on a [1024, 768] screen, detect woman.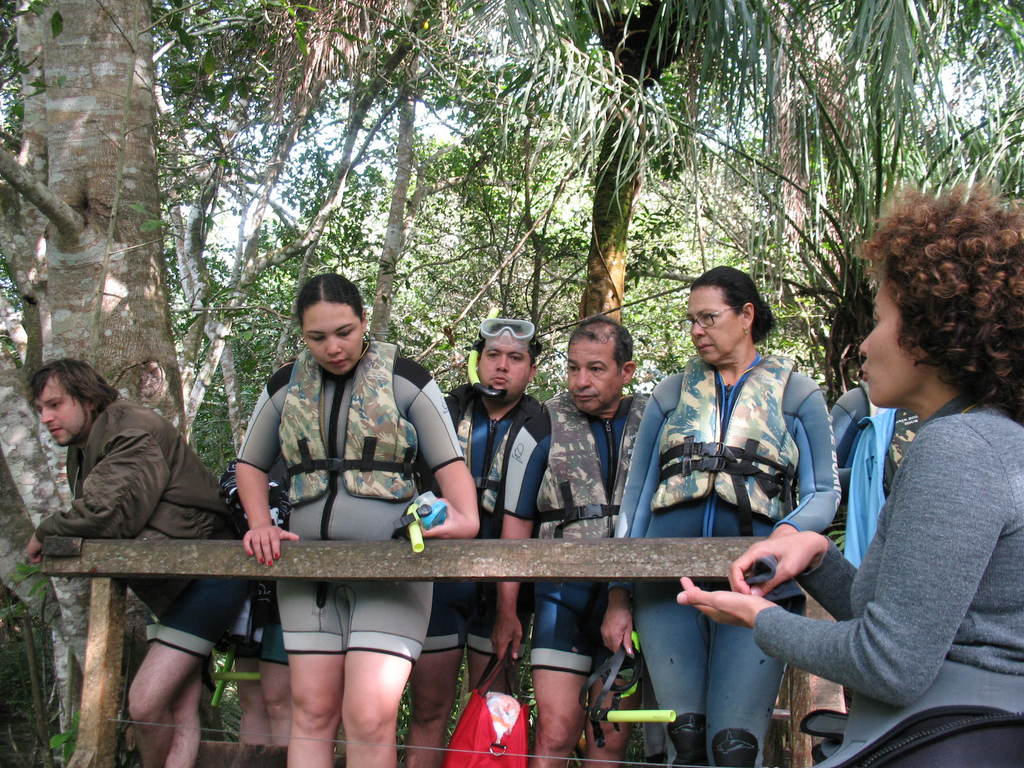
rect(604, 264, 847, 765).
